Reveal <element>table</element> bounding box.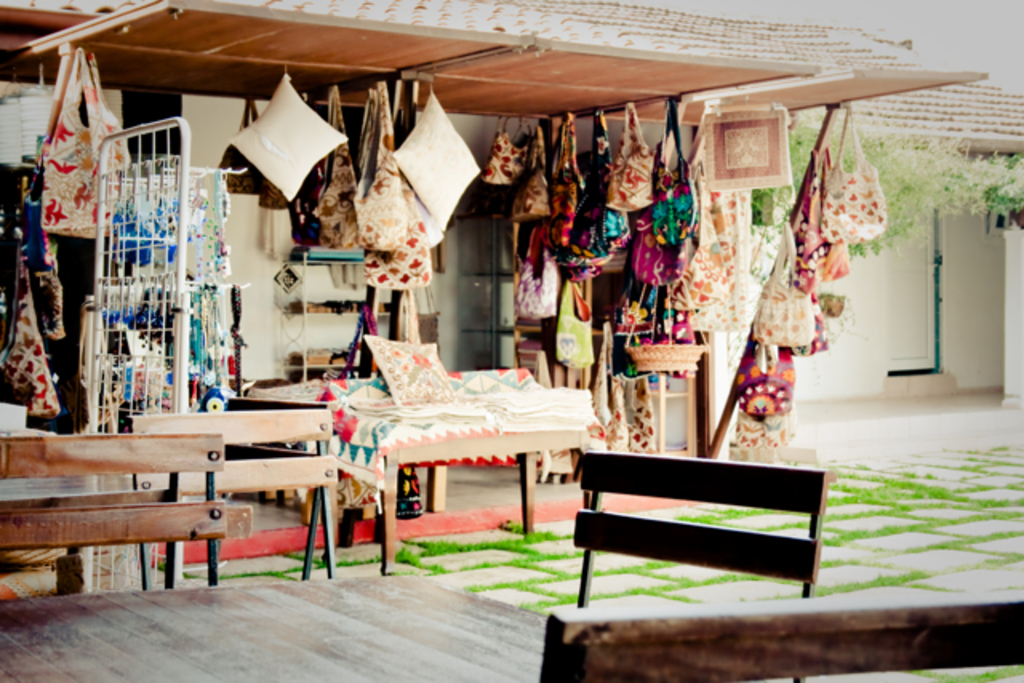
Revealed: (x1=298, y1=424, x2=594, y2=574).
